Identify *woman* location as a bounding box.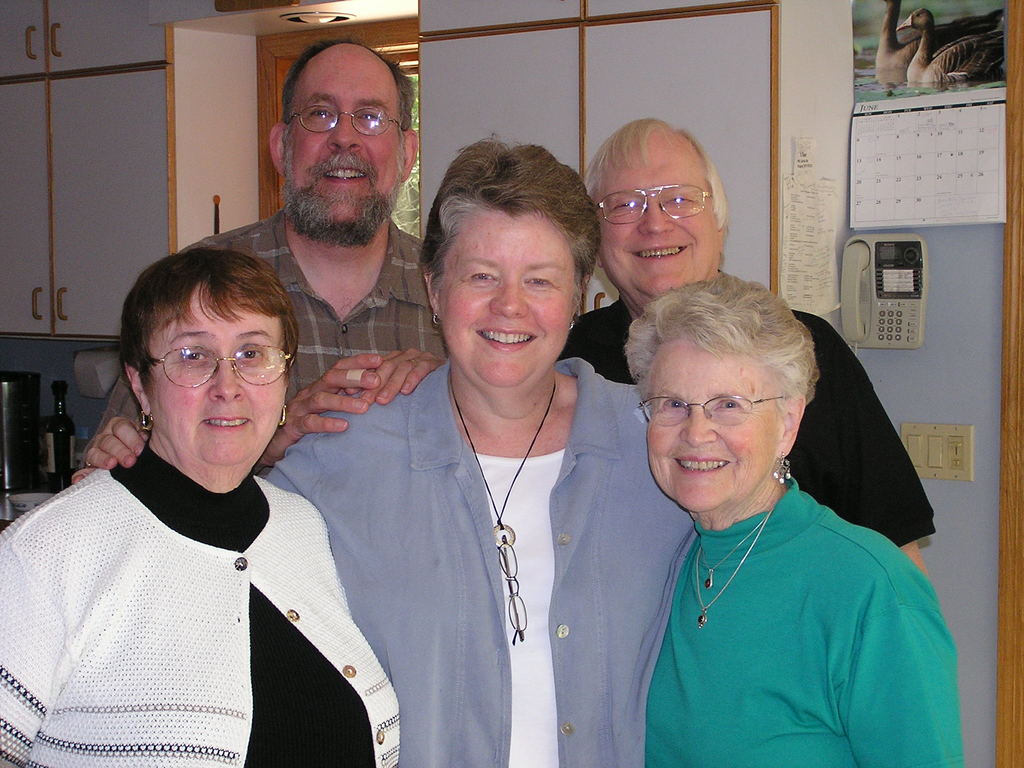
pyautogui.locateOnScreen(71, 138, 705, 766).
